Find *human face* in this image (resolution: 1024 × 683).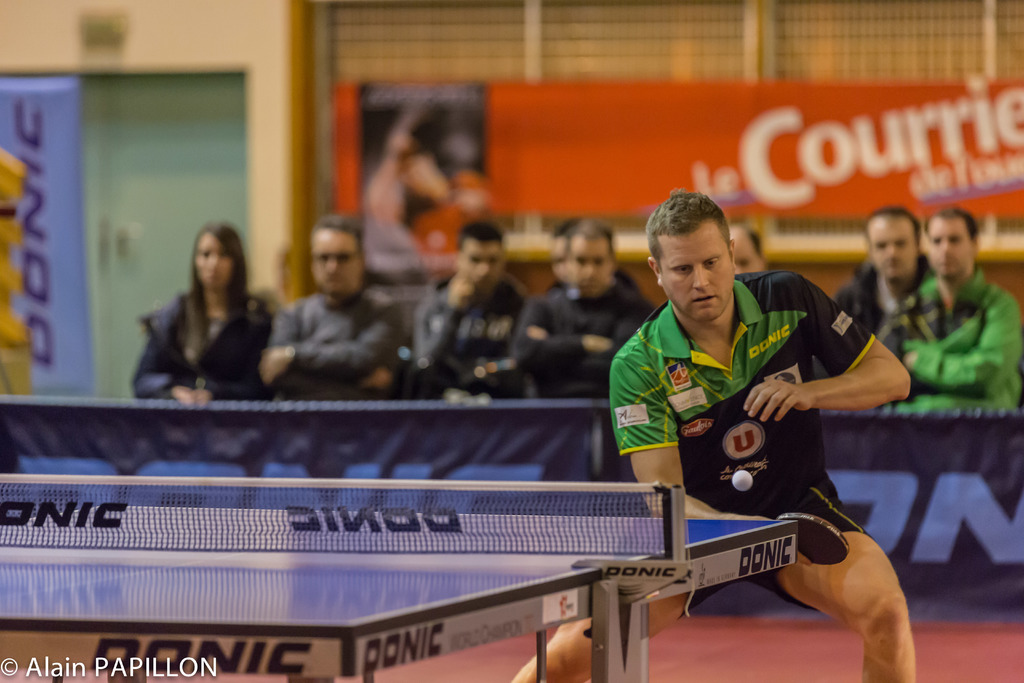
box(309, 230, 360, 299).
